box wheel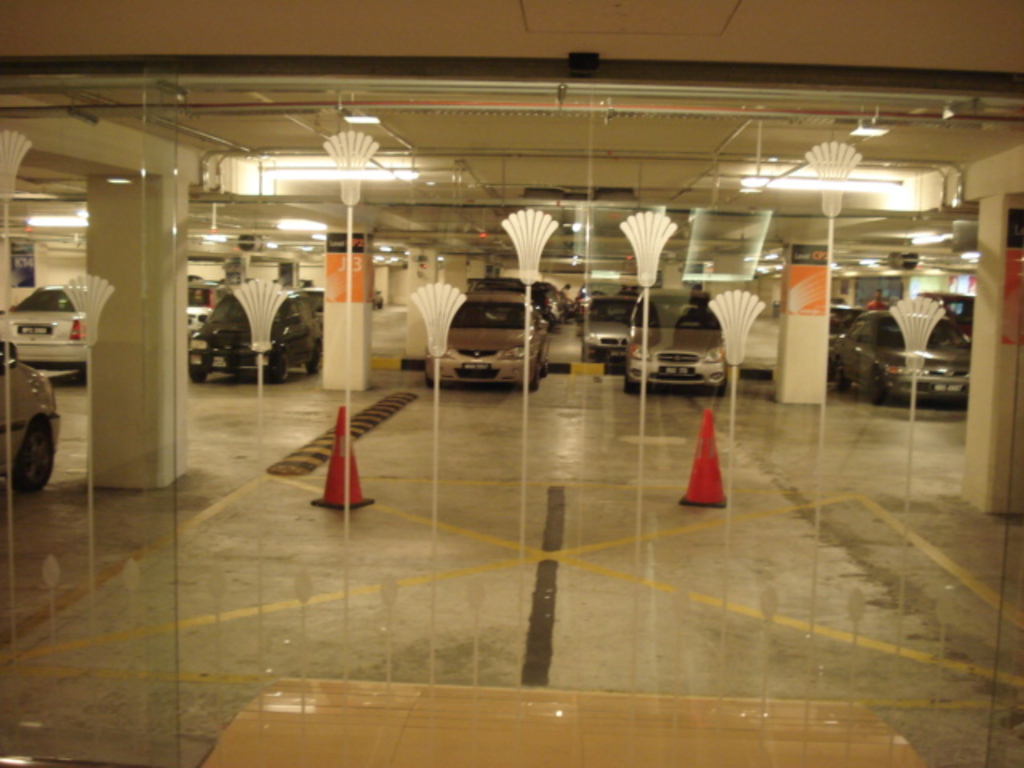
select_region(309, 355, 330, 370)
